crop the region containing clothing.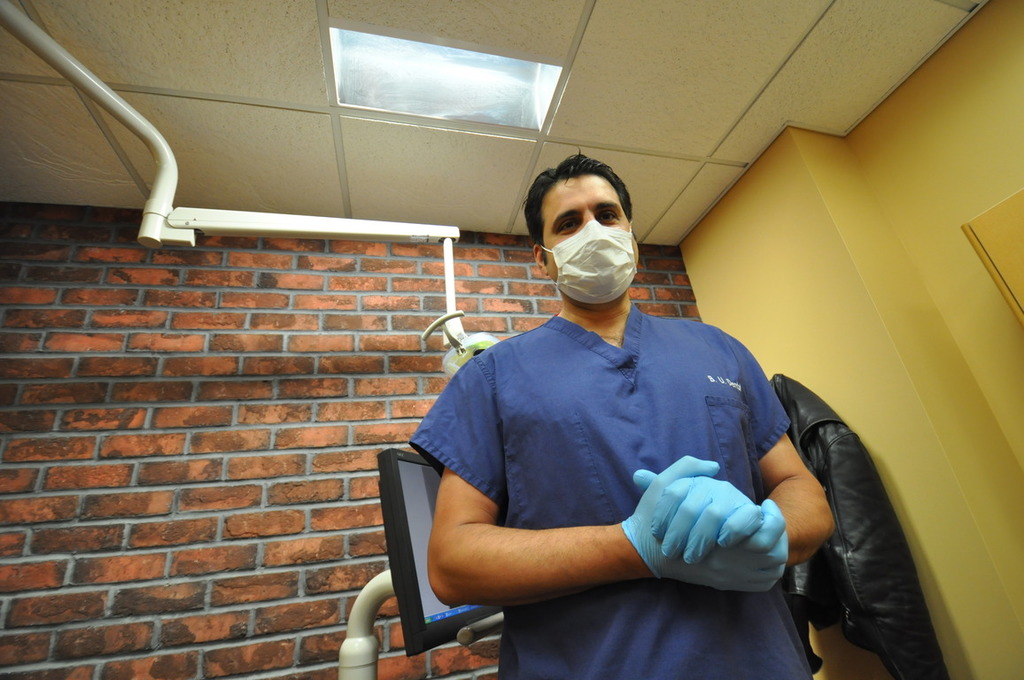
Crop region: {"x1": 415, "y1": 264, "x2": 834, "y2": 638}.
